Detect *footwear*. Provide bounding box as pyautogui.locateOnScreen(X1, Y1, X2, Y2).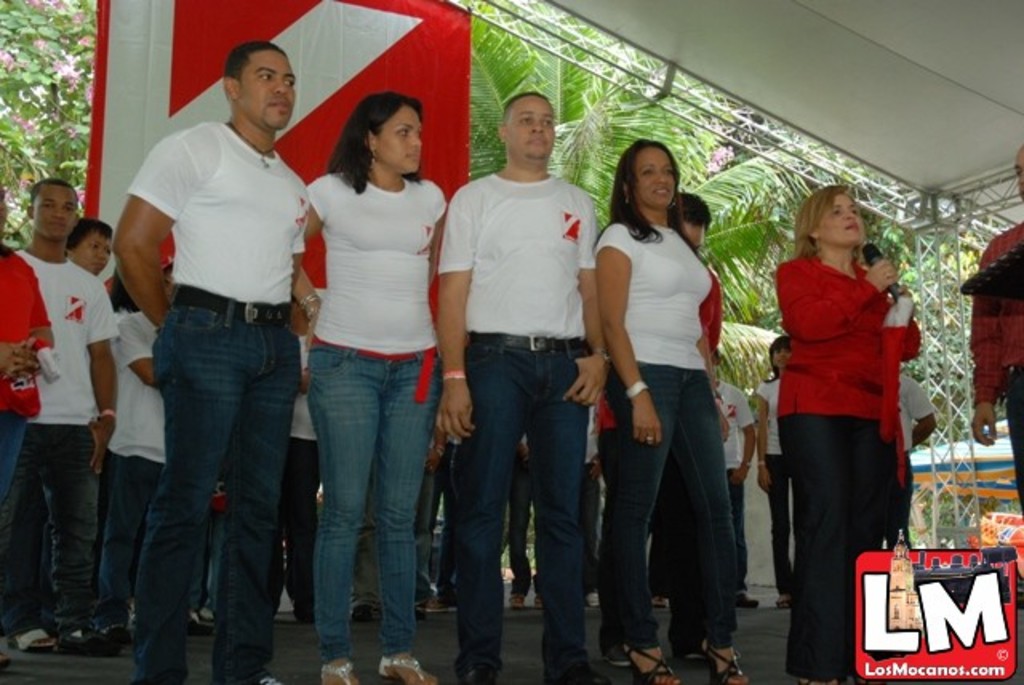
pyautogui.locateOnScreen(290, 602, 315, 629).
